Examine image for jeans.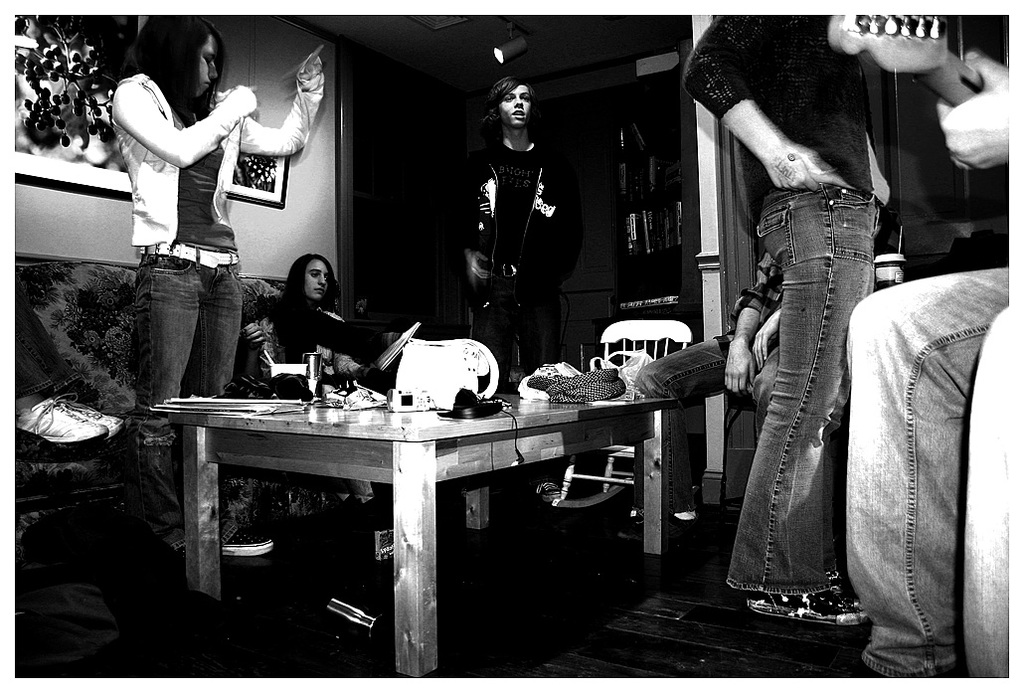
Examination result: <bbox>634, 330, 778, 509</bbox>.
